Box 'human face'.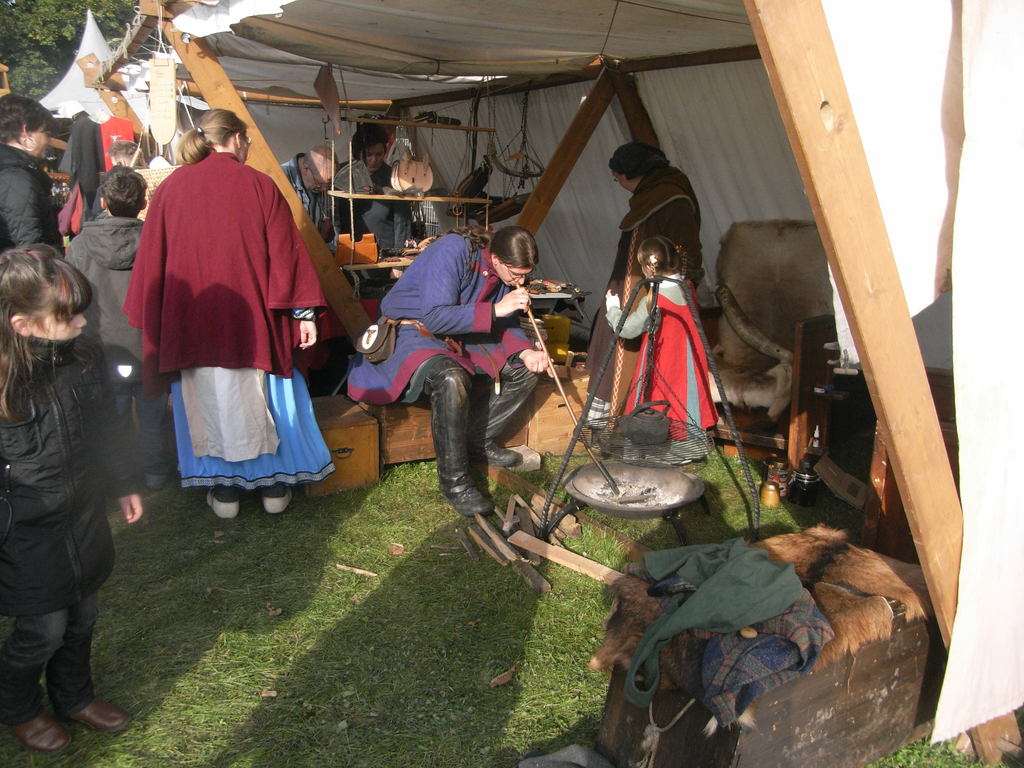
region(357, 141, 385, 172).
